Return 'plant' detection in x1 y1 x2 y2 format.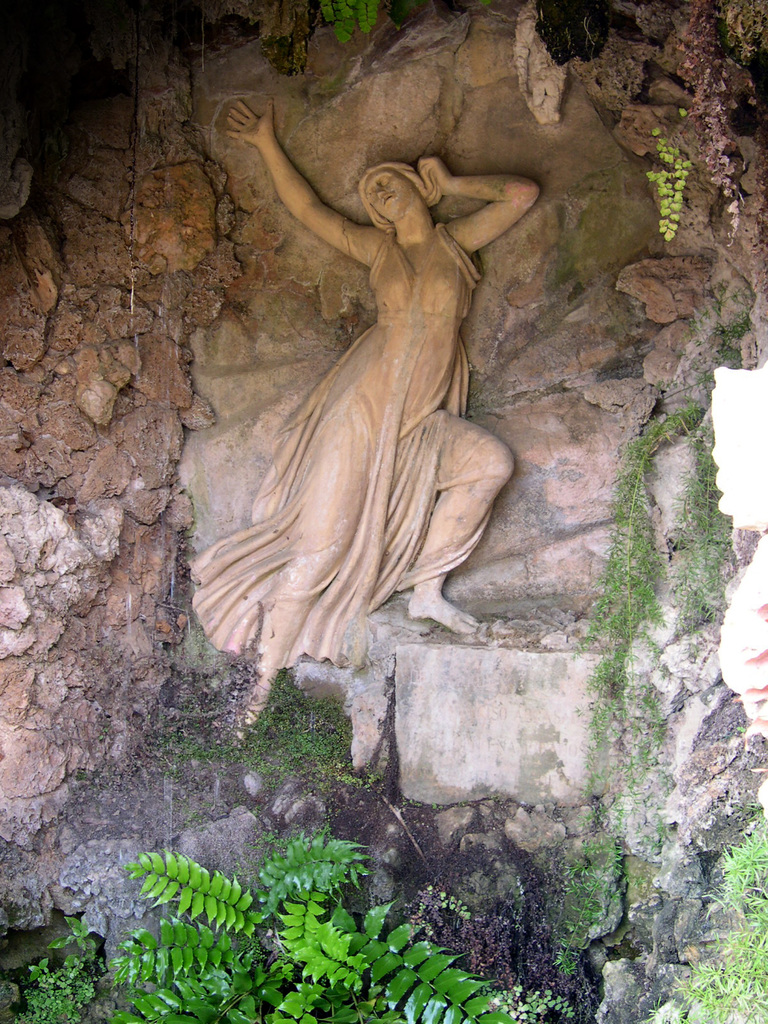
16 913 110 1023.
